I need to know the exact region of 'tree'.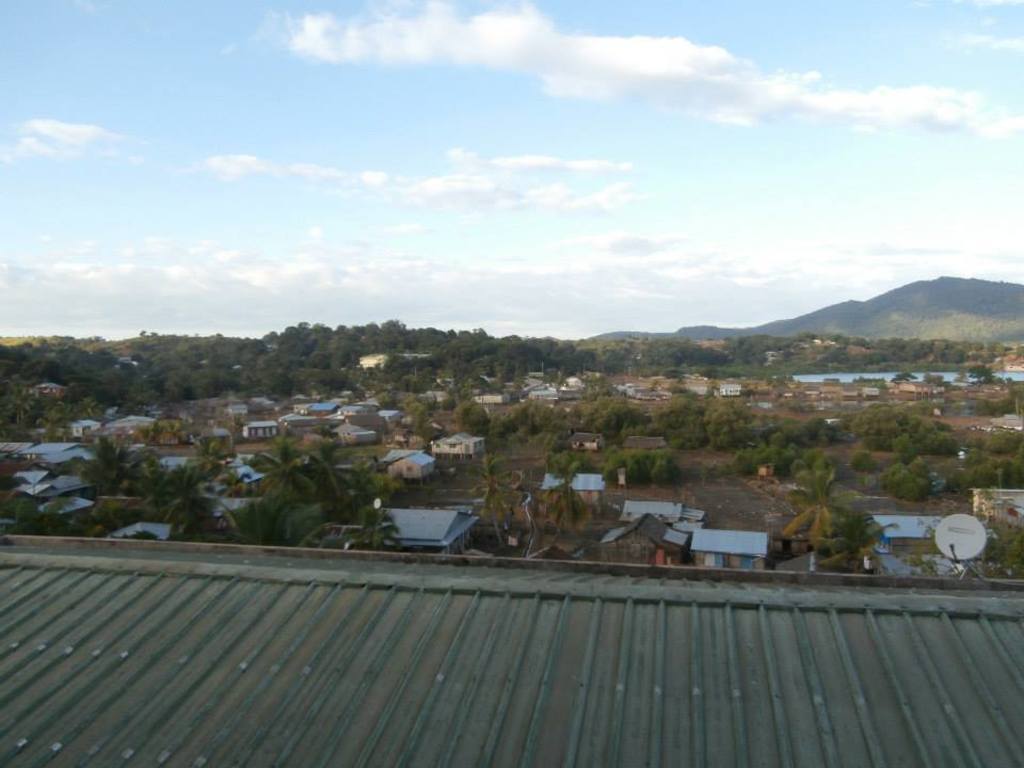
Region: 465:451:511:548.
